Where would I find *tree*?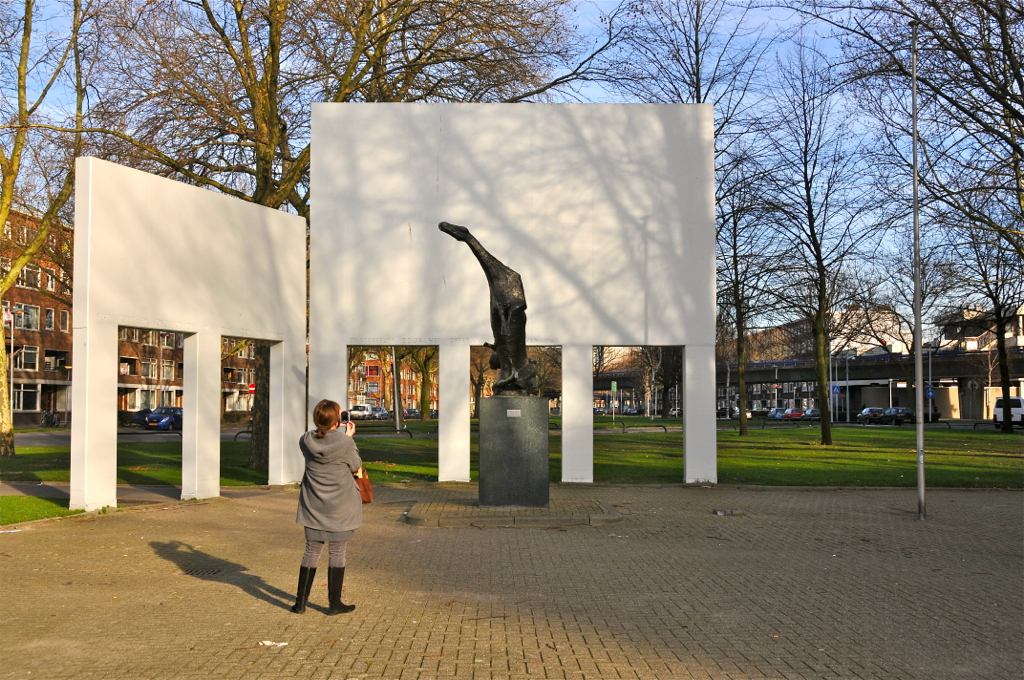
At (x1=758, y1=0, x2=1023, y2=292).
